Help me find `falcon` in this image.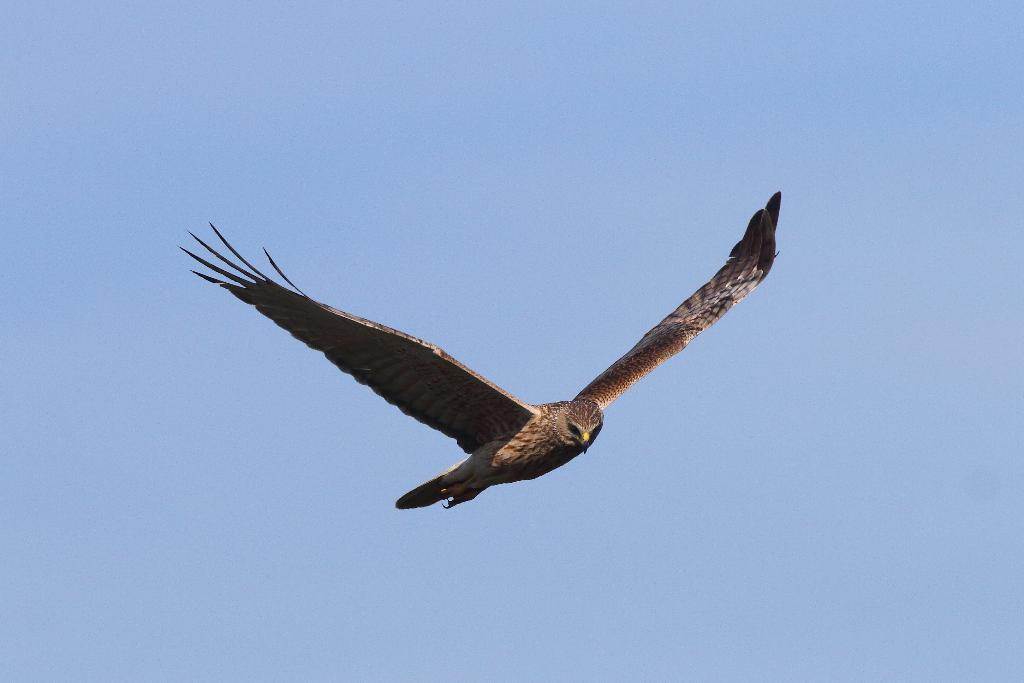
Found it: pyautogui.locateOnScreen(174, 188, 786, 520).
